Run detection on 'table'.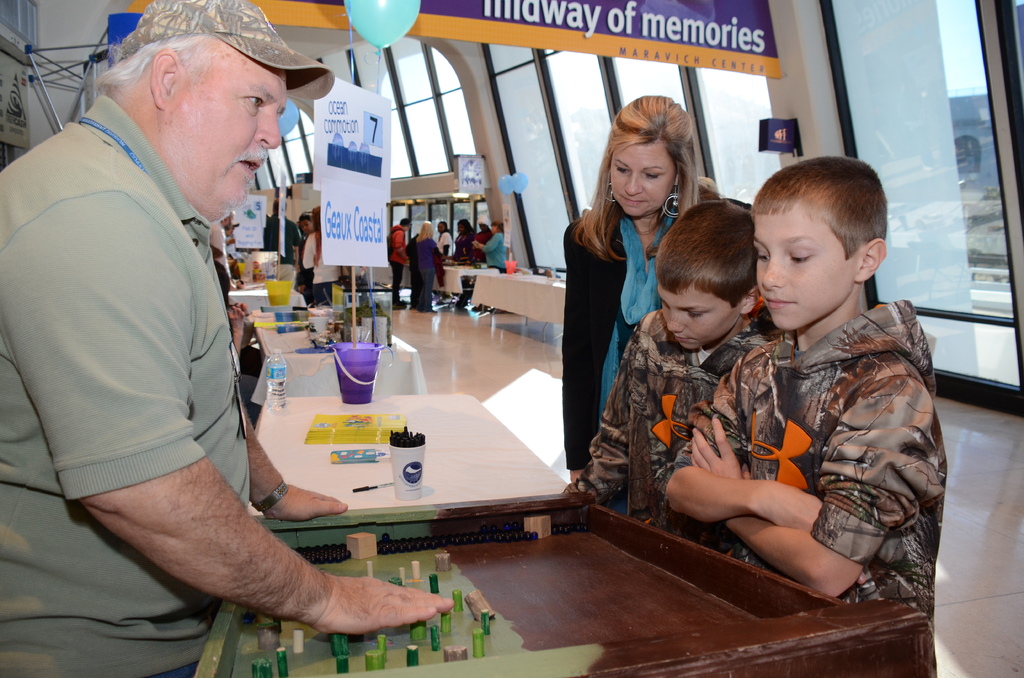
Result: pyautogui.locateOnScreen(197, 494, 942, 677).
